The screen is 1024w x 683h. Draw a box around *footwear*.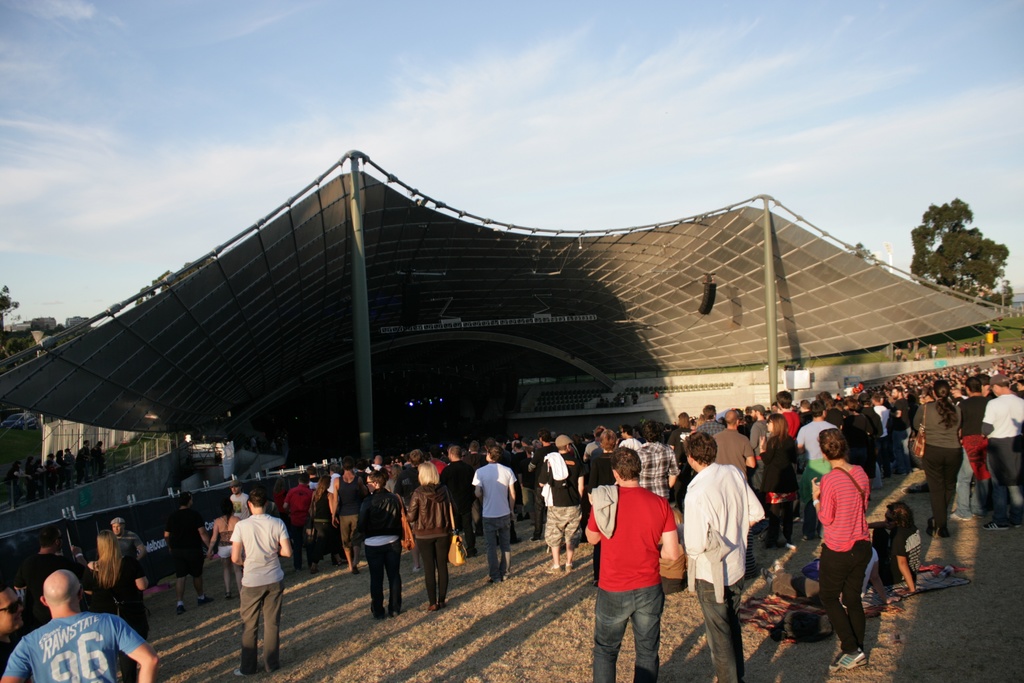
938/529/949/543.
